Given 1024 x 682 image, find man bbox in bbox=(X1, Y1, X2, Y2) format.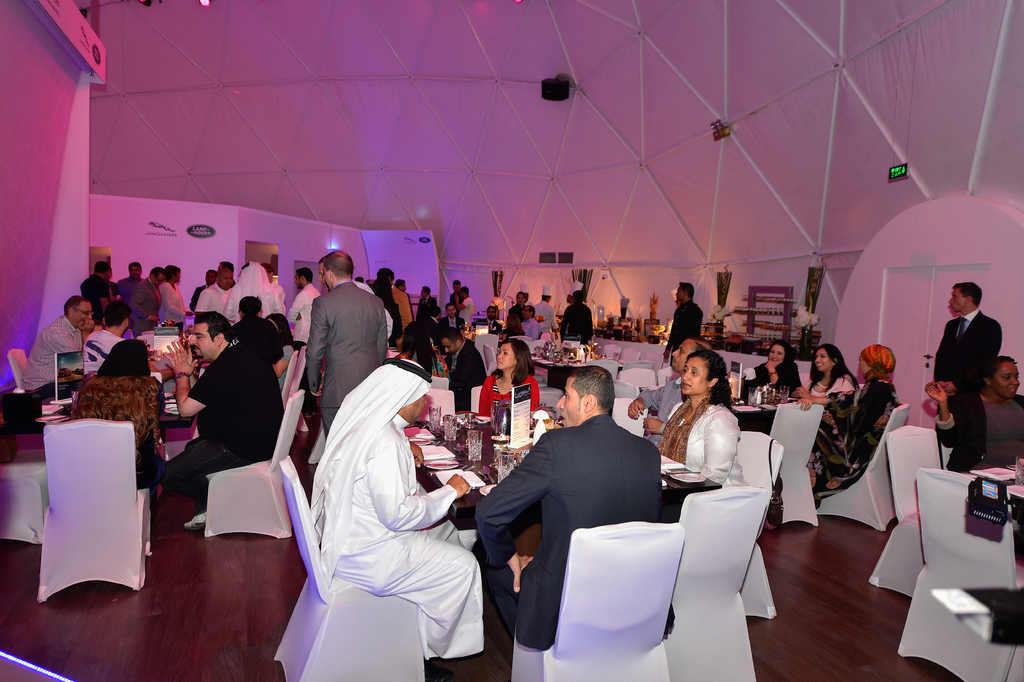
bbox=(553, 283, 592, 338).
